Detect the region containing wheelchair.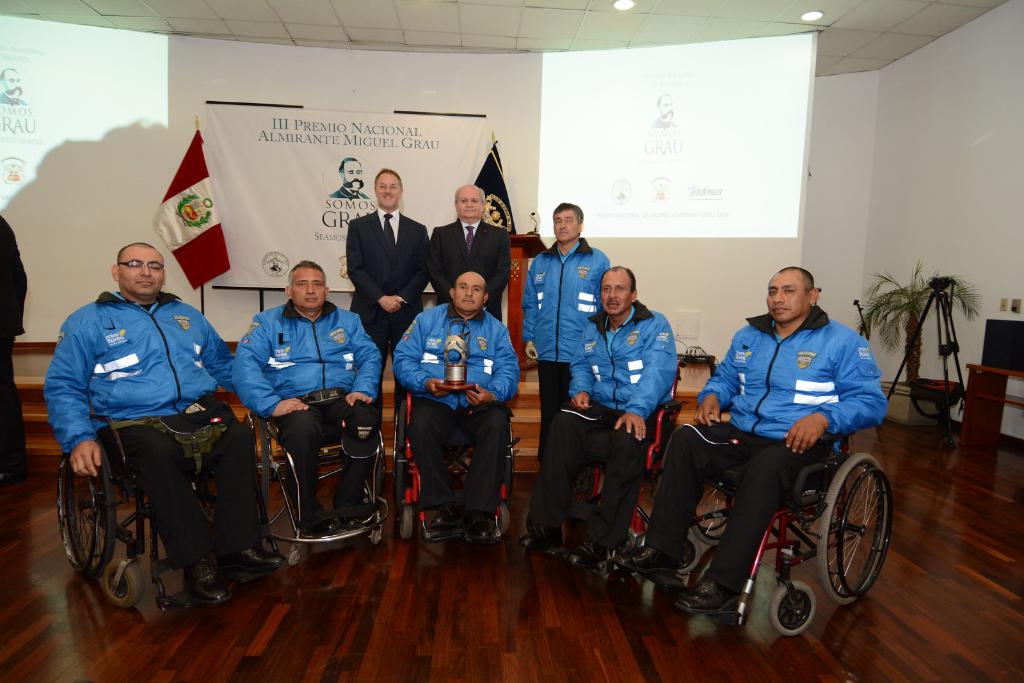
534/385/692/578.
